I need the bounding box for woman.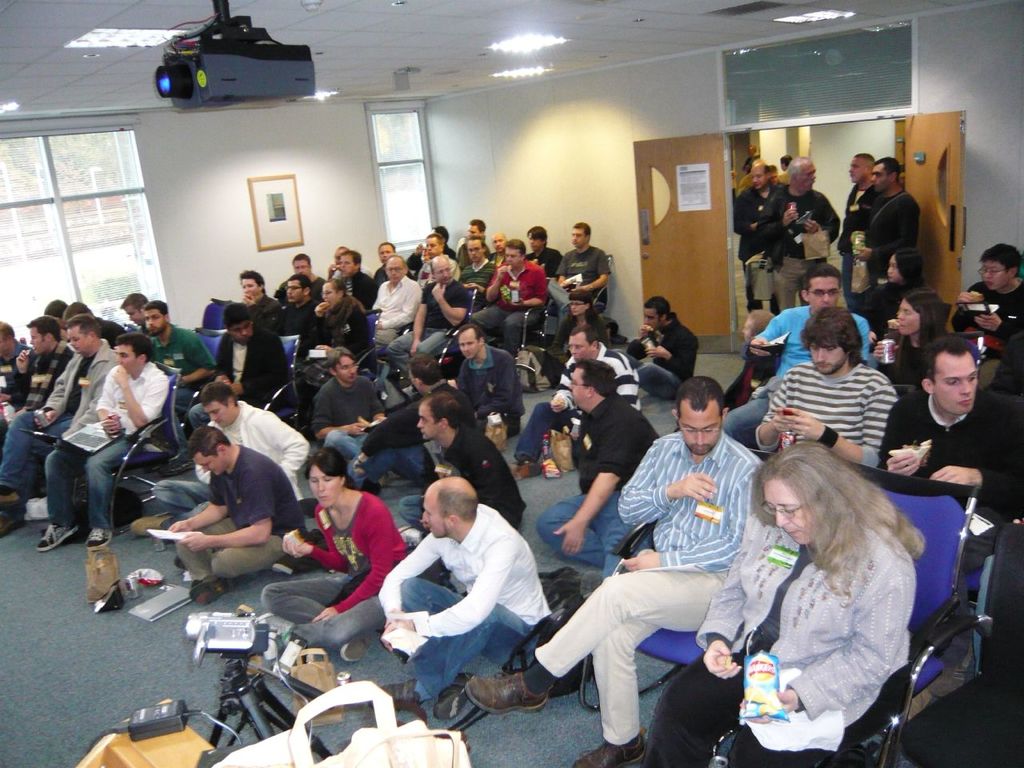
Here it is: 260 442 427 656.
